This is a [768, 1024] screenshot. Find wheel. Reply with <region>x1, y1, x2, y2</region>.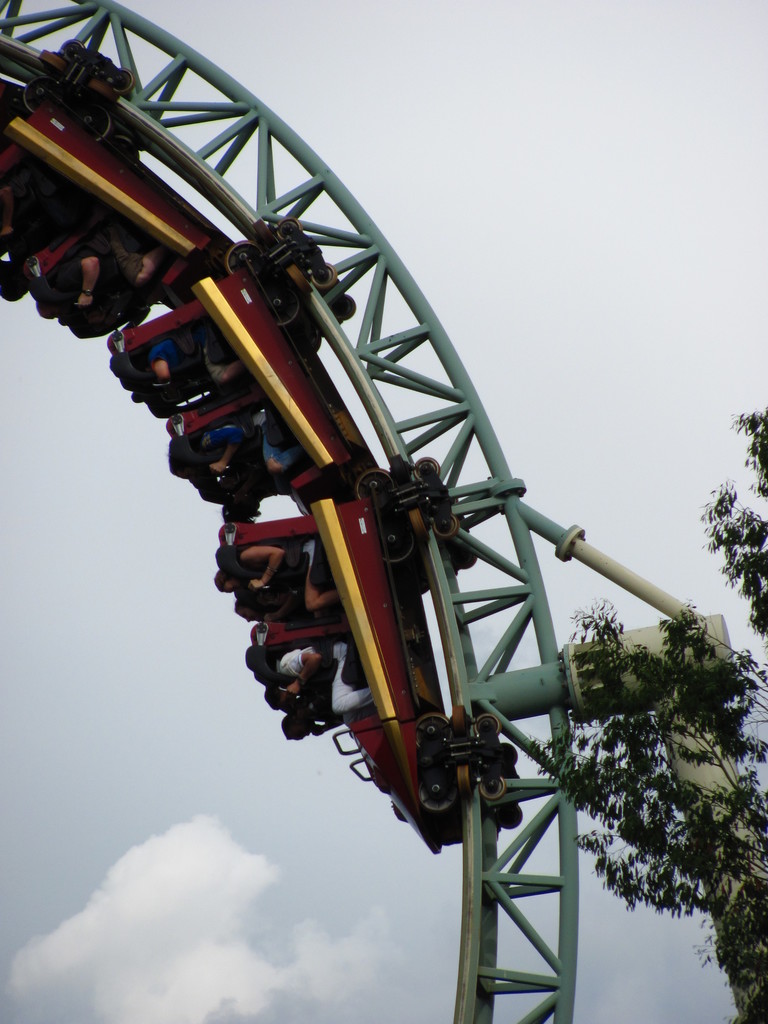
<region>0, 0, 573, 1023</region>.
